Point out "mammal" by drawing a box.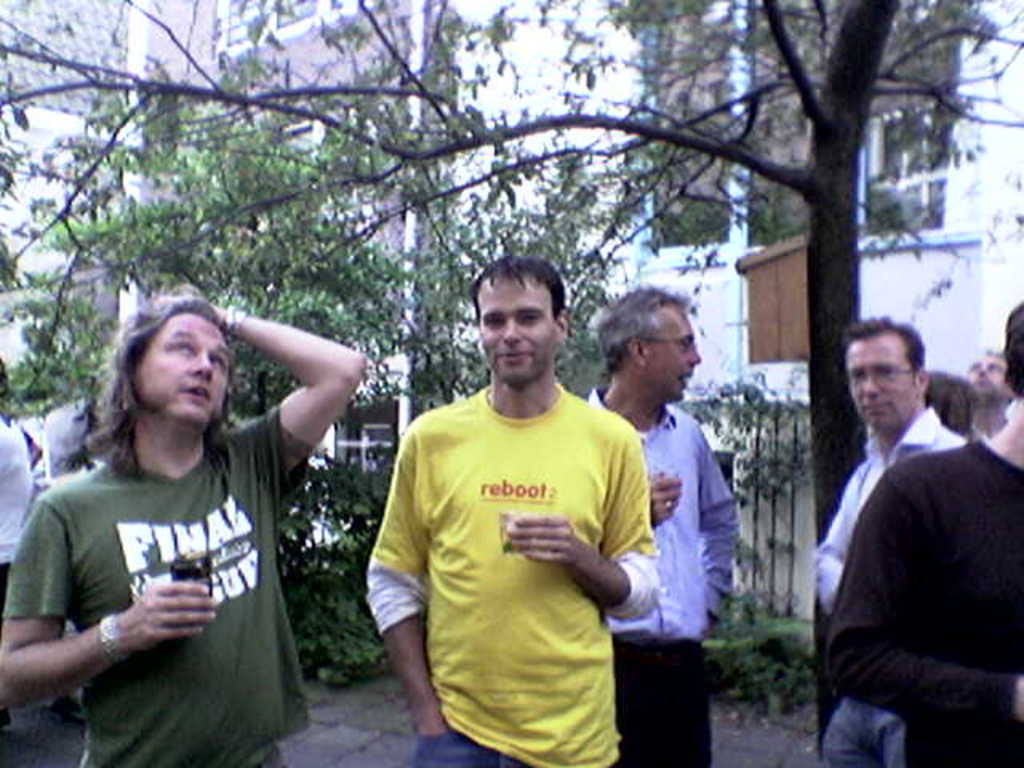
(x1=363, y1=253, x2=664, y2=766).
